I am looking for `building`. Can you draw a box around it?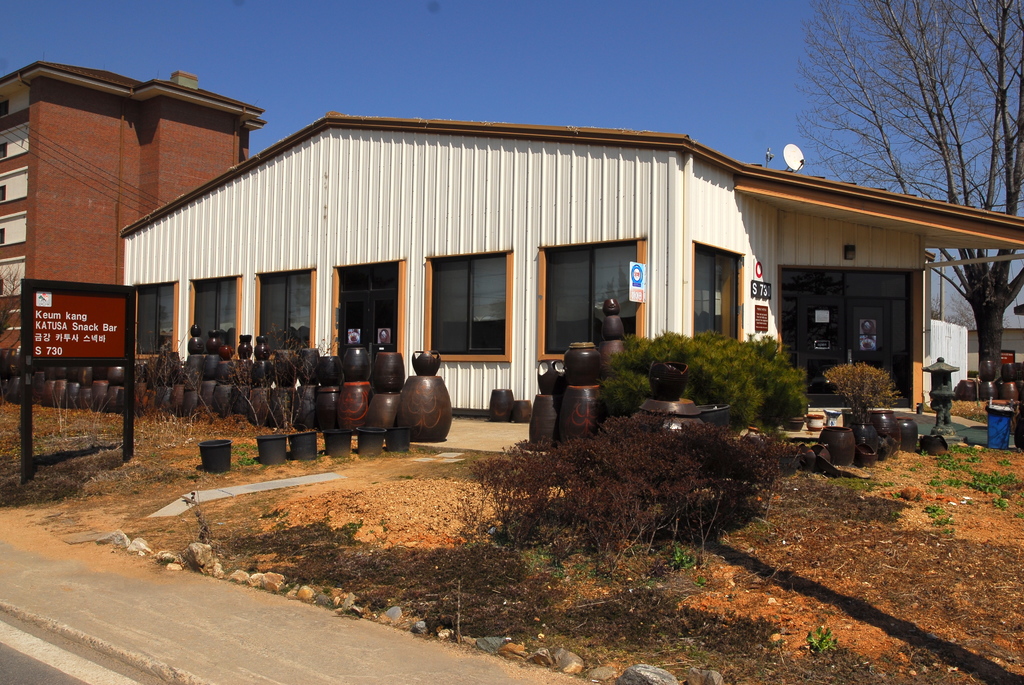
Sure, the bounding box is <bbox>0, 69, 264, 351</bbox>.
